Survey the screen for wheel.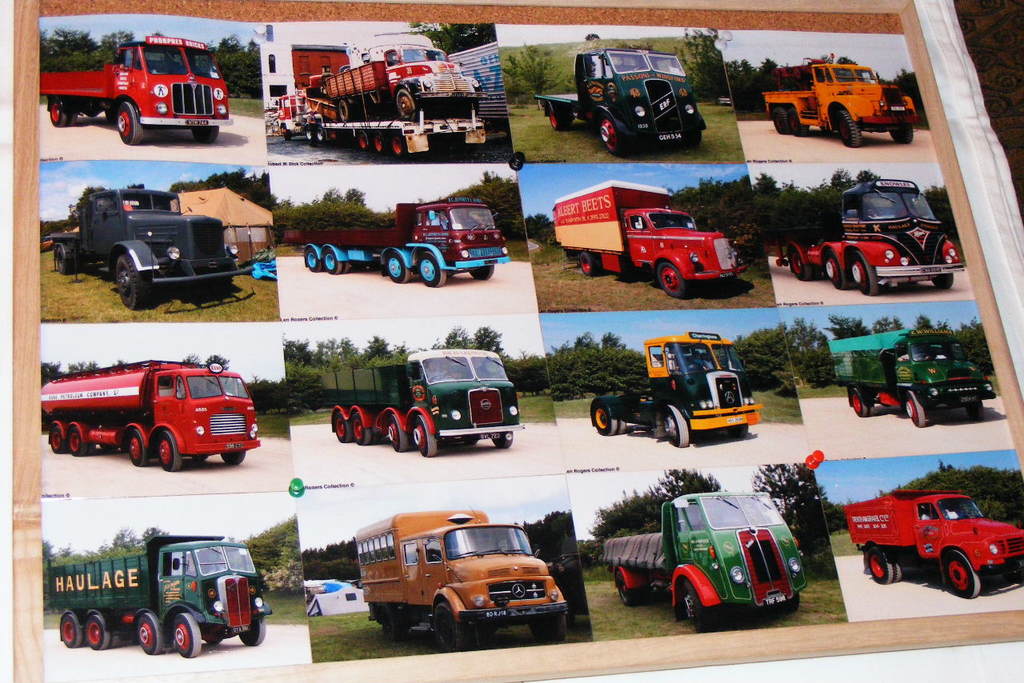
Survey found: box(386, 416, 405, 450).
